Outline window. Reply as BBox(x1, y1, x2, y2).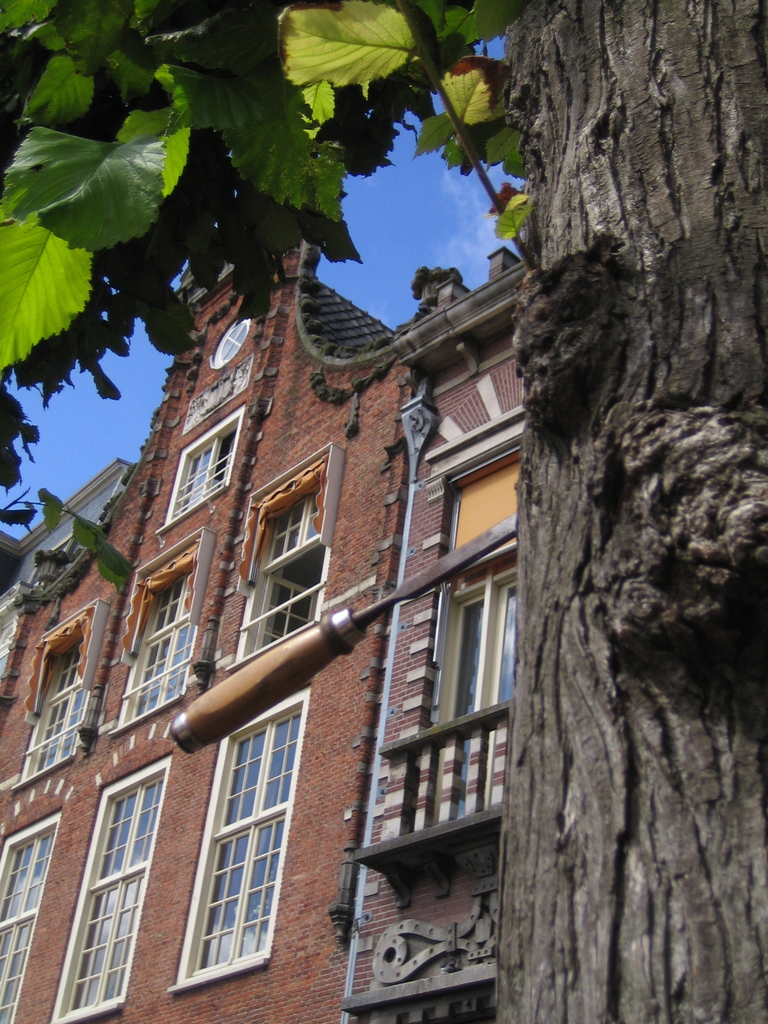
BBox(20, 646, 90, 778).
